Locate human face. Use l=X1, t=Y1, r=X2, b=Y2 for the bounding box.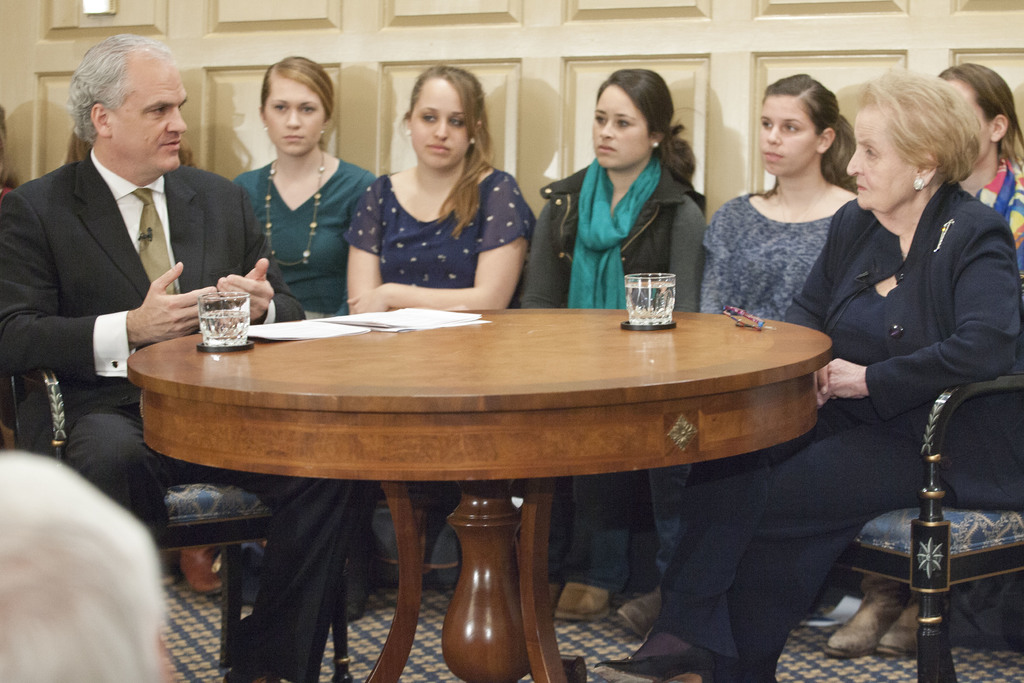
l=111, t=64, r=189, b=173.
